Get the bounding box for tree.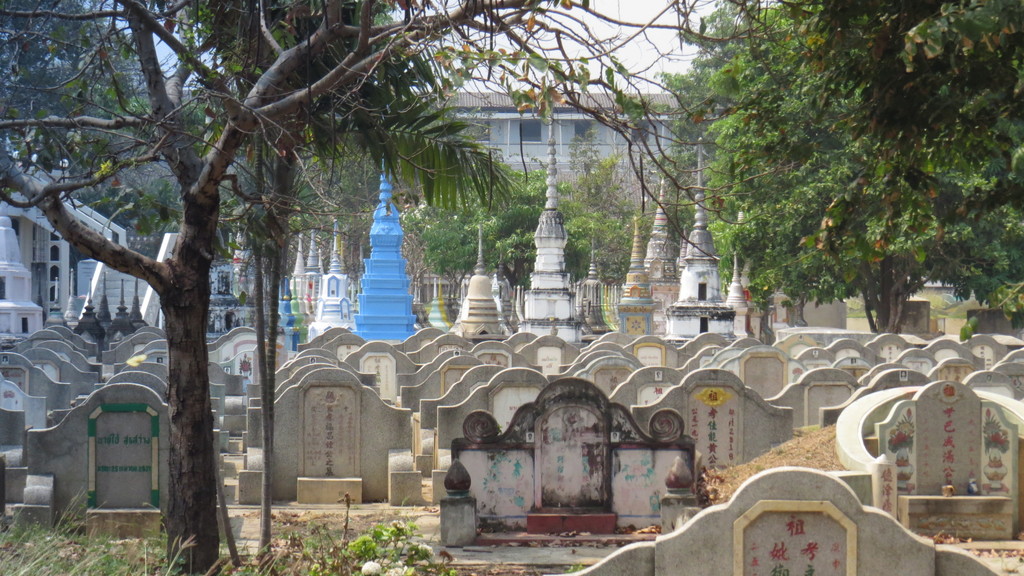
rect(583, 161, 657, 317).
